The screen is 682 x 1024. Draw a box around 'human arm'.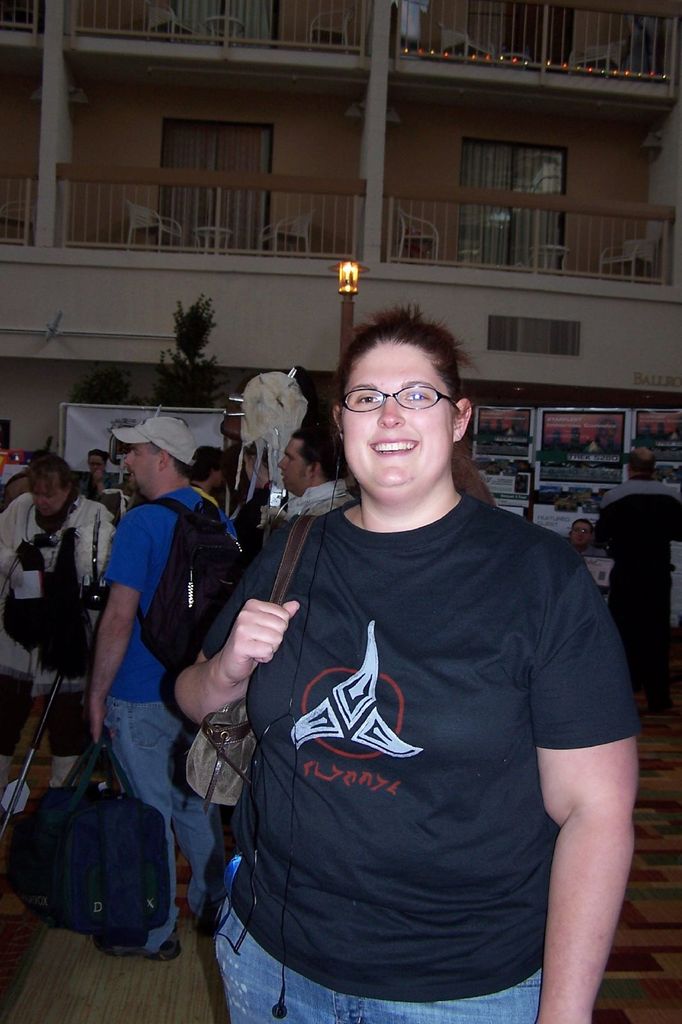
86:519:141:734.
